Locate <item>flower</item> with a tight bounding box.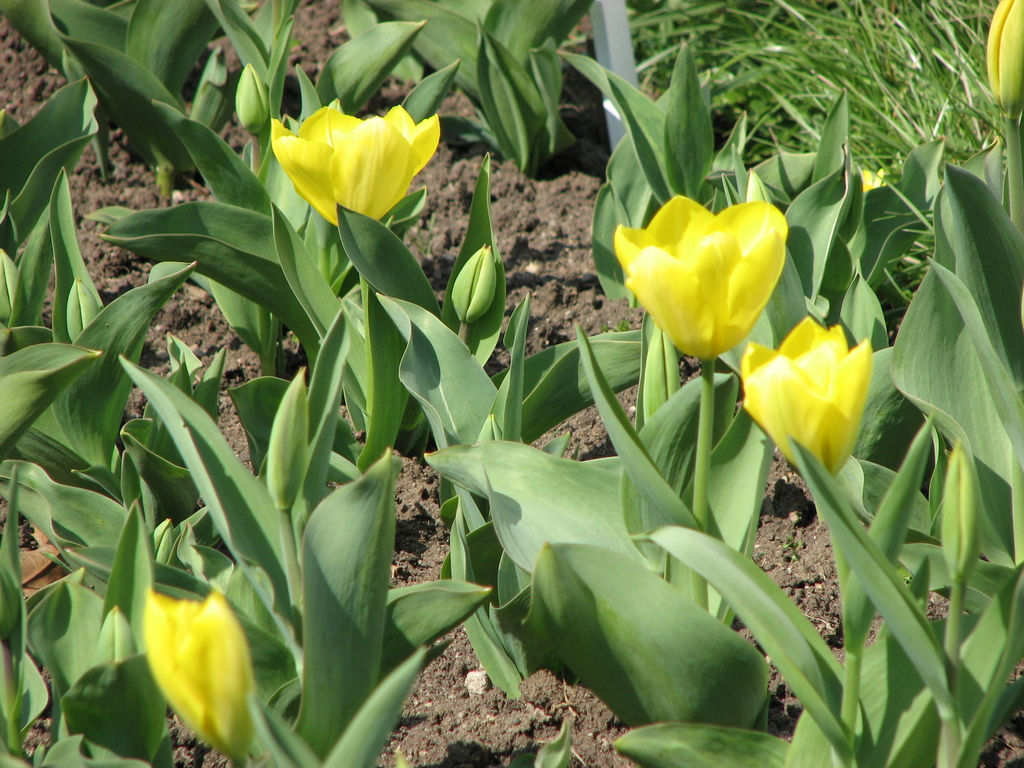
box=[266, 103, 445, 233].
